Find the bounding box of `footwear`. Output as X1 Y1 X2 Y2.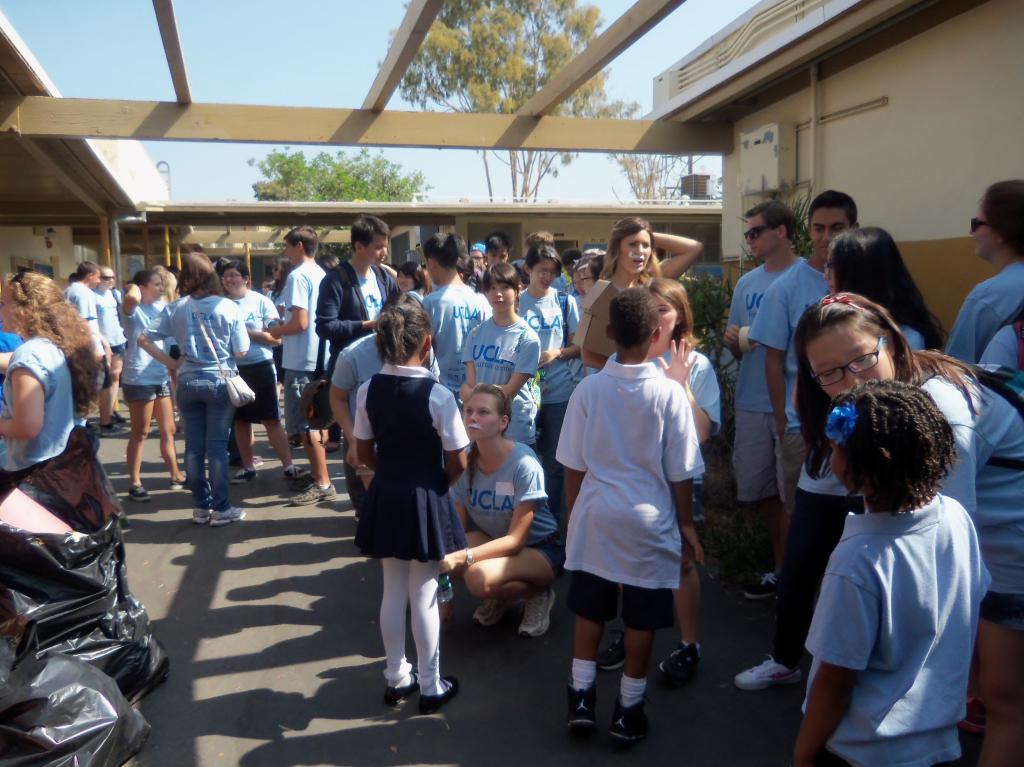
465 601 520 631.
